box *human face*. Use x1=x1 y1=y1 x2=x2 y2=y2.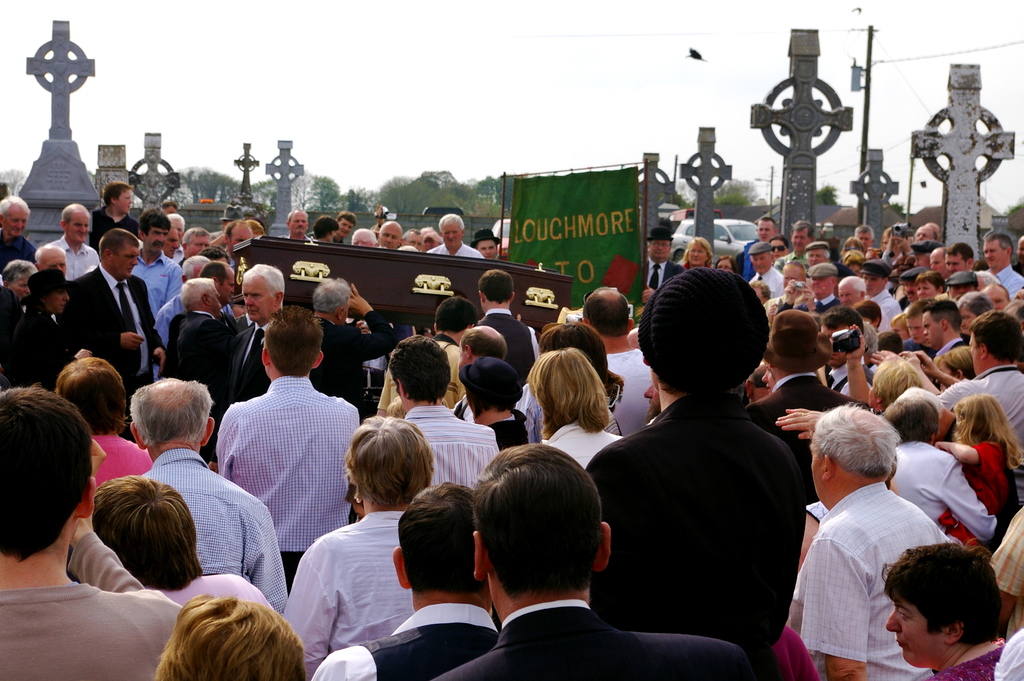
x1=886 y1=603 x2=948 y2=664.
